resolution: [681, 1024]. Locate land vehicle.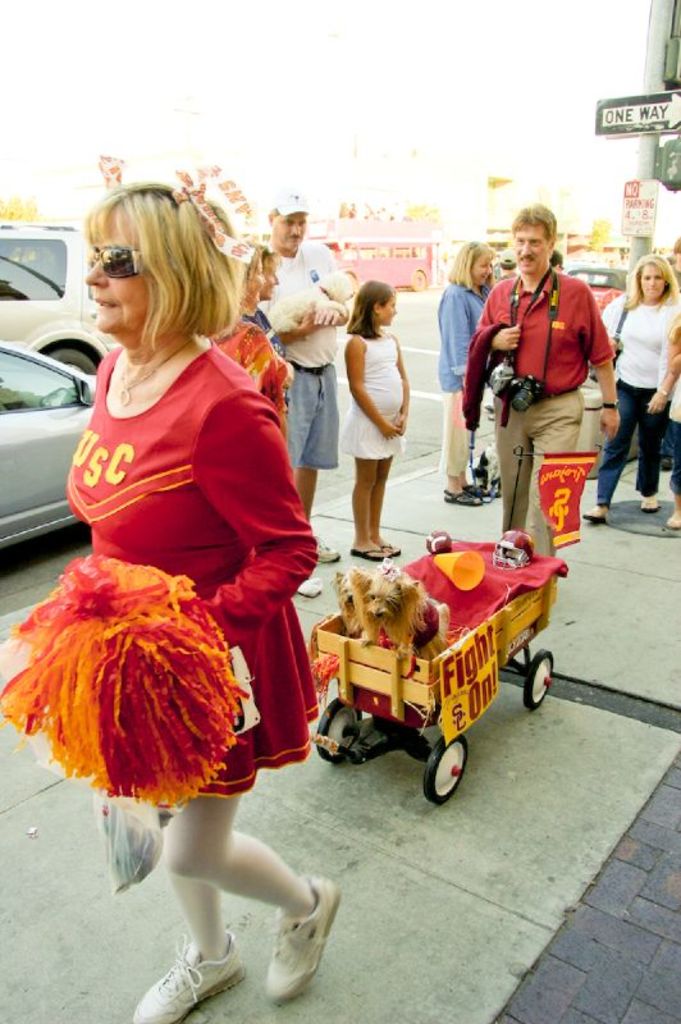
<bbox>566, 260, 625, 287</bbox>.
